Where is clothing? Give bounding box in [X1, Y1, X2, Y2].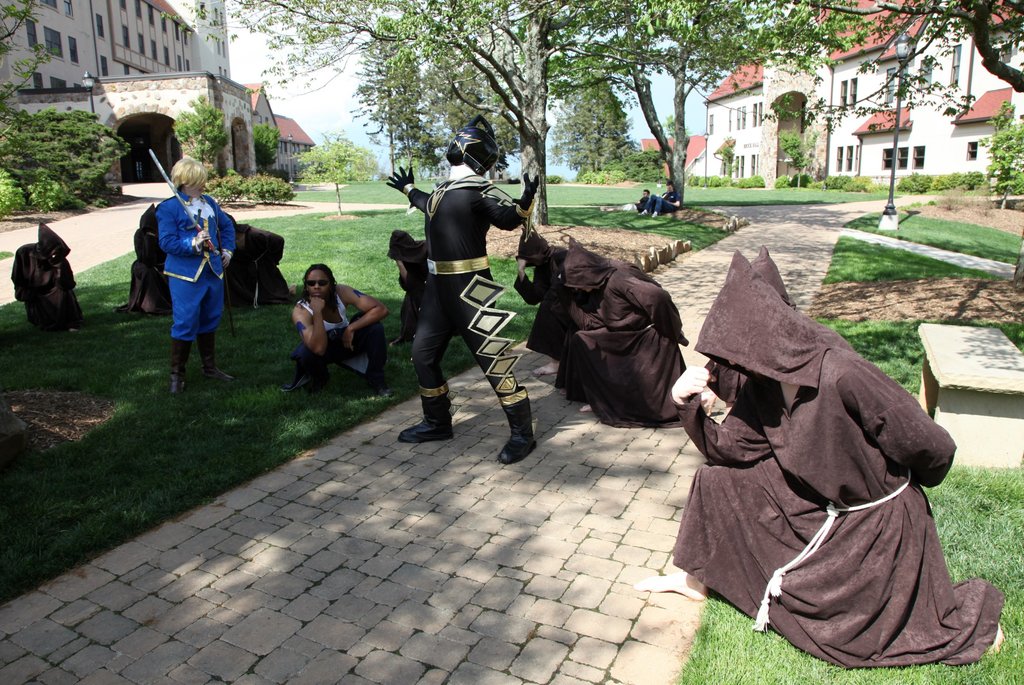
[687, 268, 1000, 670].
